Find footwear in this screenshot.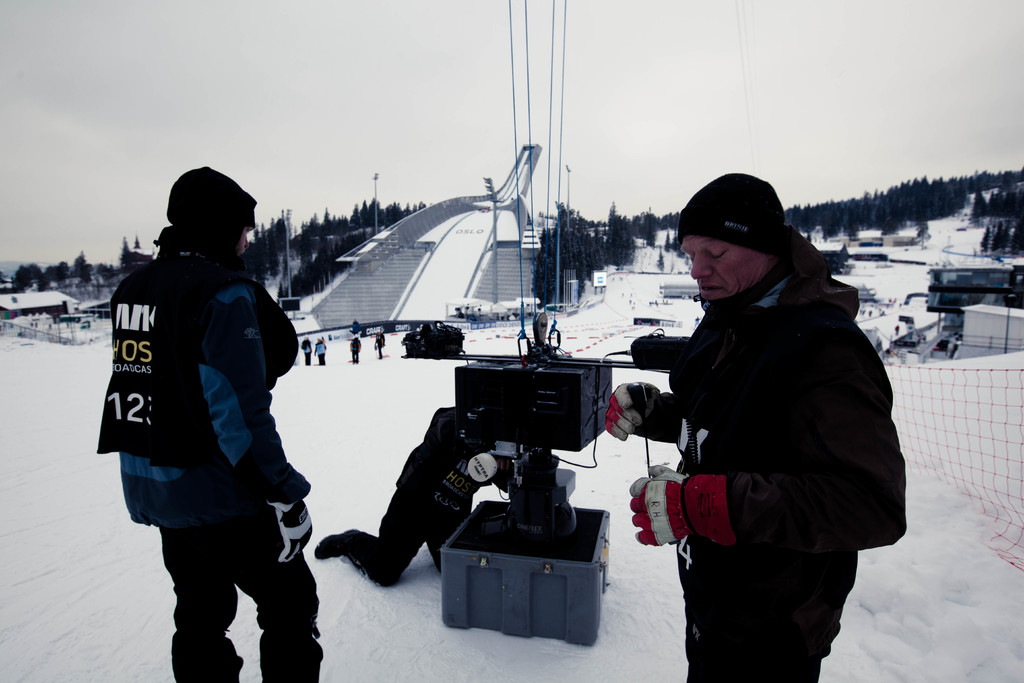
The bounding box for footwear is select_region(314, 529, 361, 561).
